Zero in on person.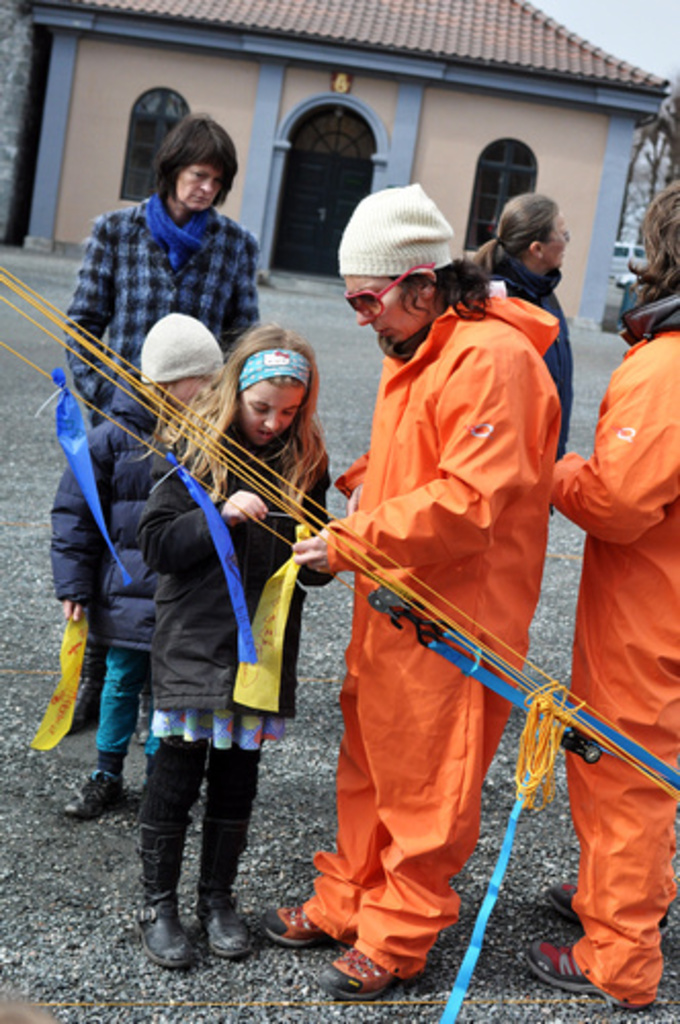
Zeroed in: 465 190 571 459.
